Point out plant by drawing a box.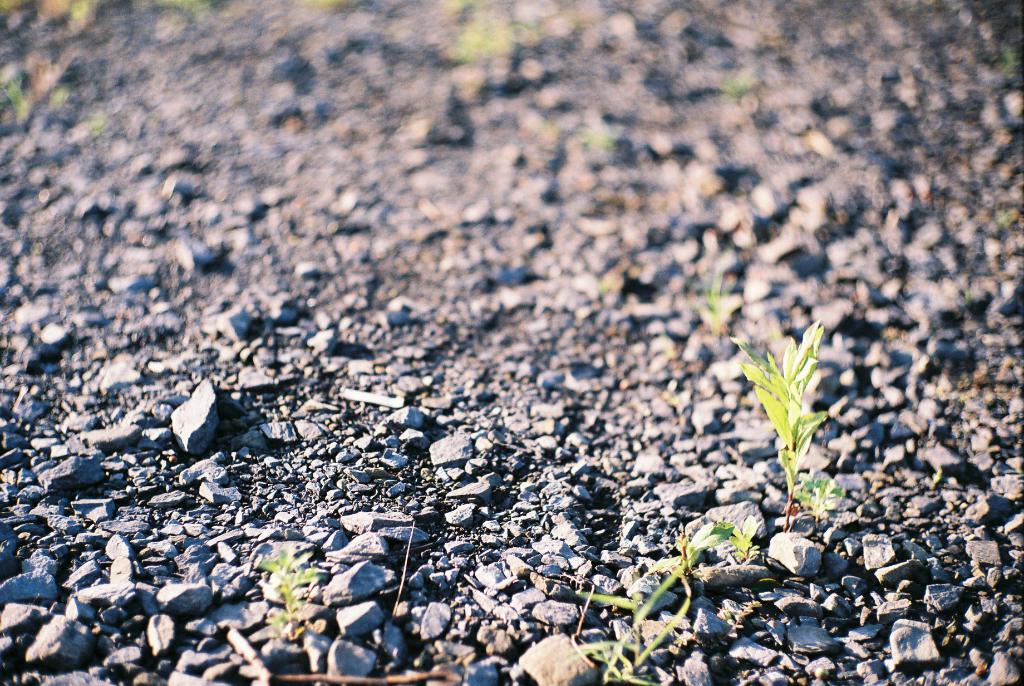
<box>268,550,362,664</box>.
